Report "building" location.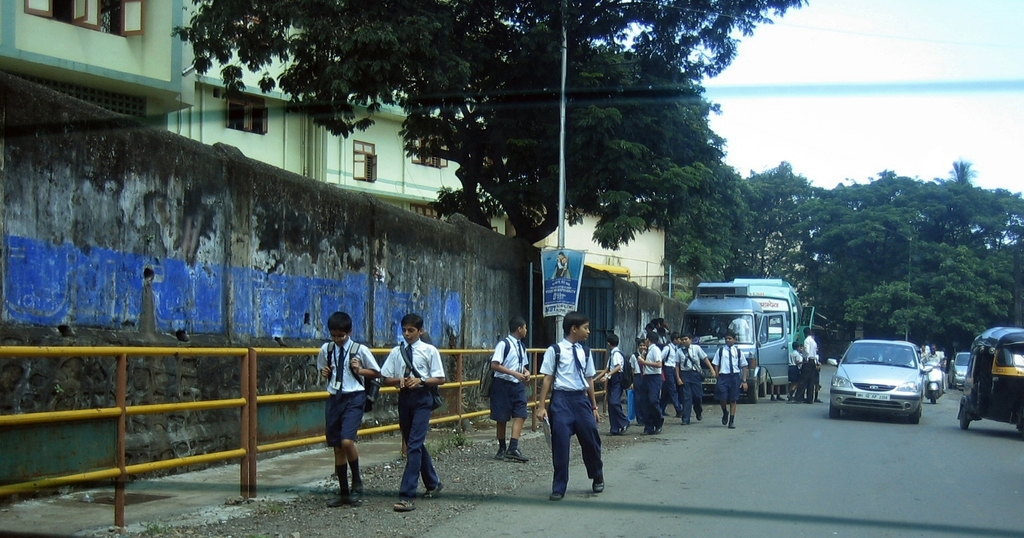
Report: <box>0,0,667,301</box>.
